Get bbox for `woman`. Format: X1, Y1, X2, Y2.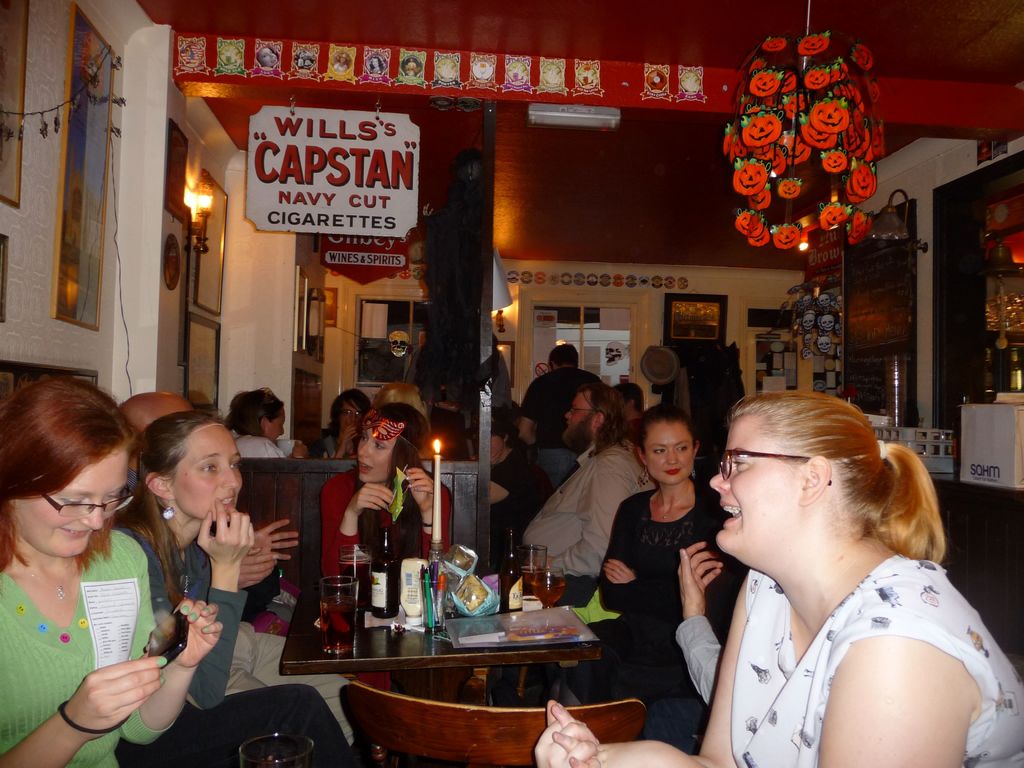
551, 399, 738, 705.
